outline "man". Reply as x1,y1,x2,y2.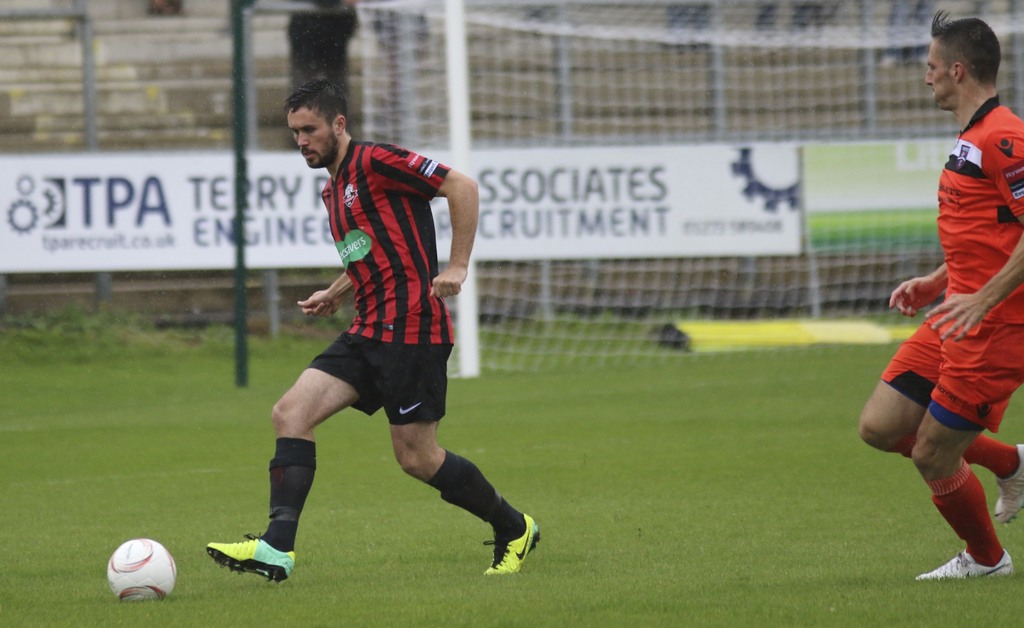
854,11,1023,580.
